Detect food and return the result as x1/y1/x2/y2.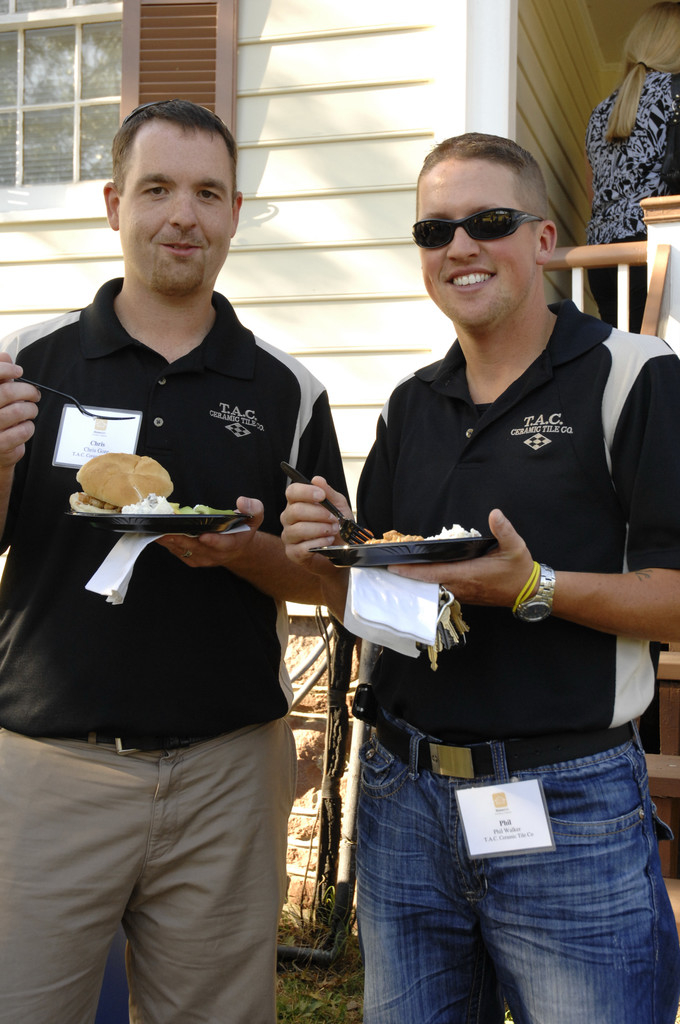
323/519/485/554.
